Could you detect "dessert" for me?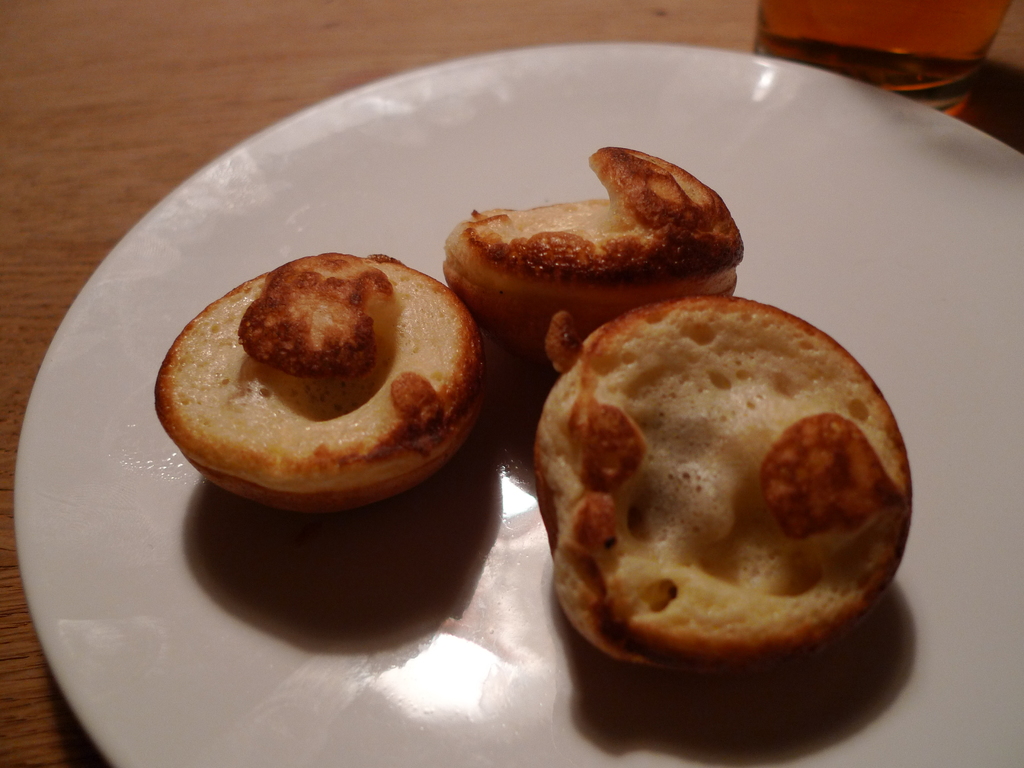
Detection result: (524, 294, 918, 673).
